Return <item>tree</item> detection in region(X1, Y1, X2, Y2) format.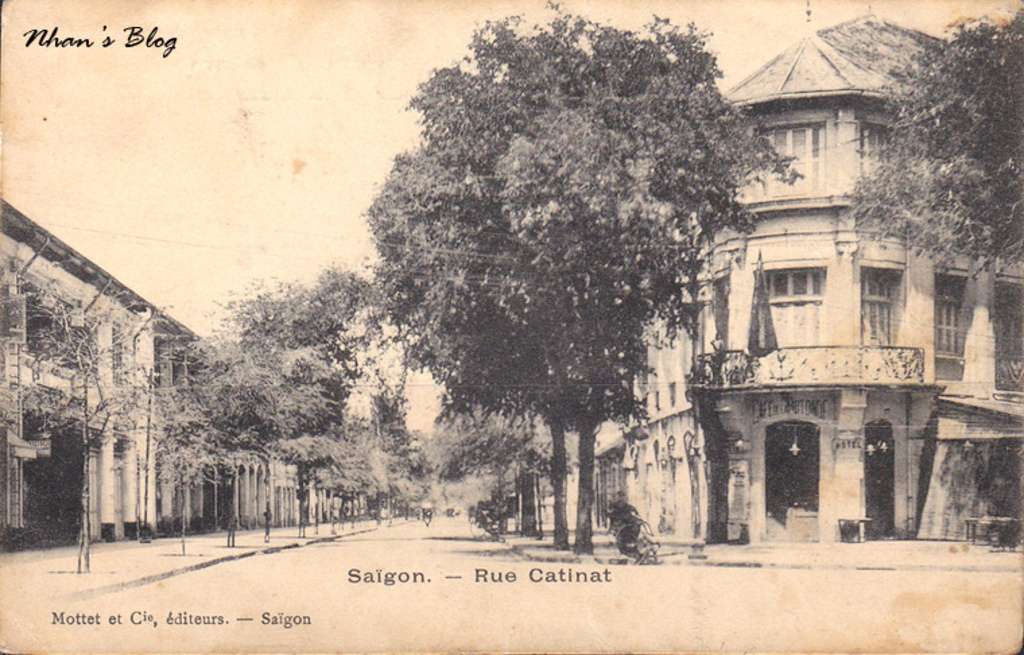
region(834, 8, 1023, 290).
